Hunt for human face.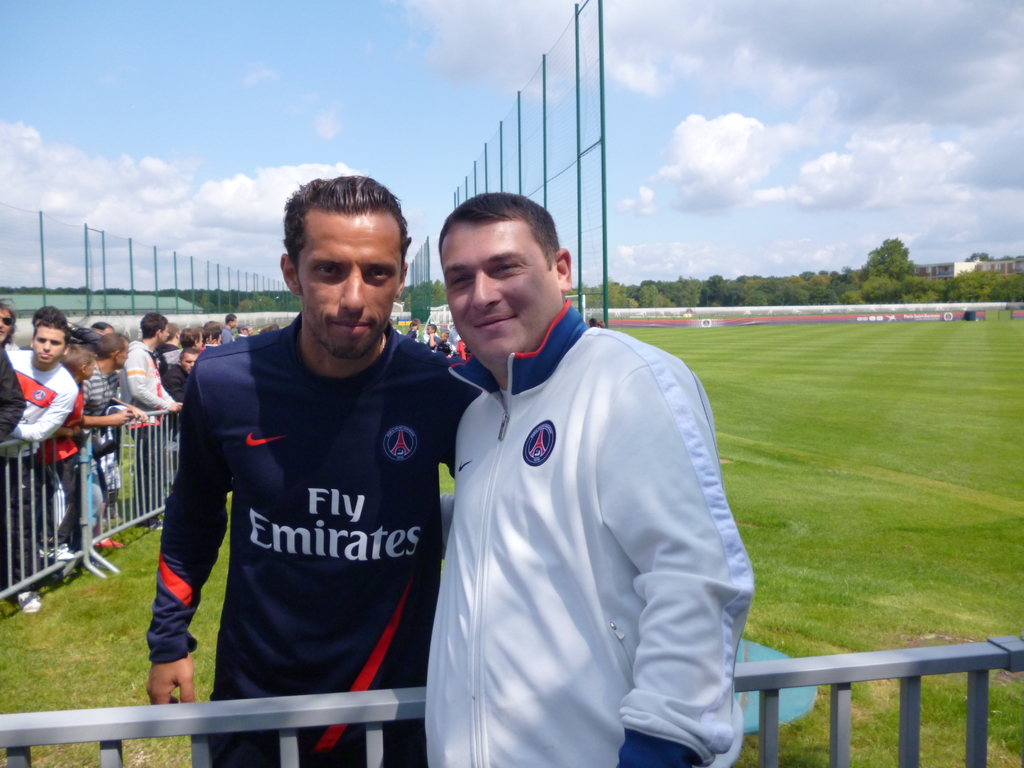
Hunted down at bbox(0, 309, 13, 351).
